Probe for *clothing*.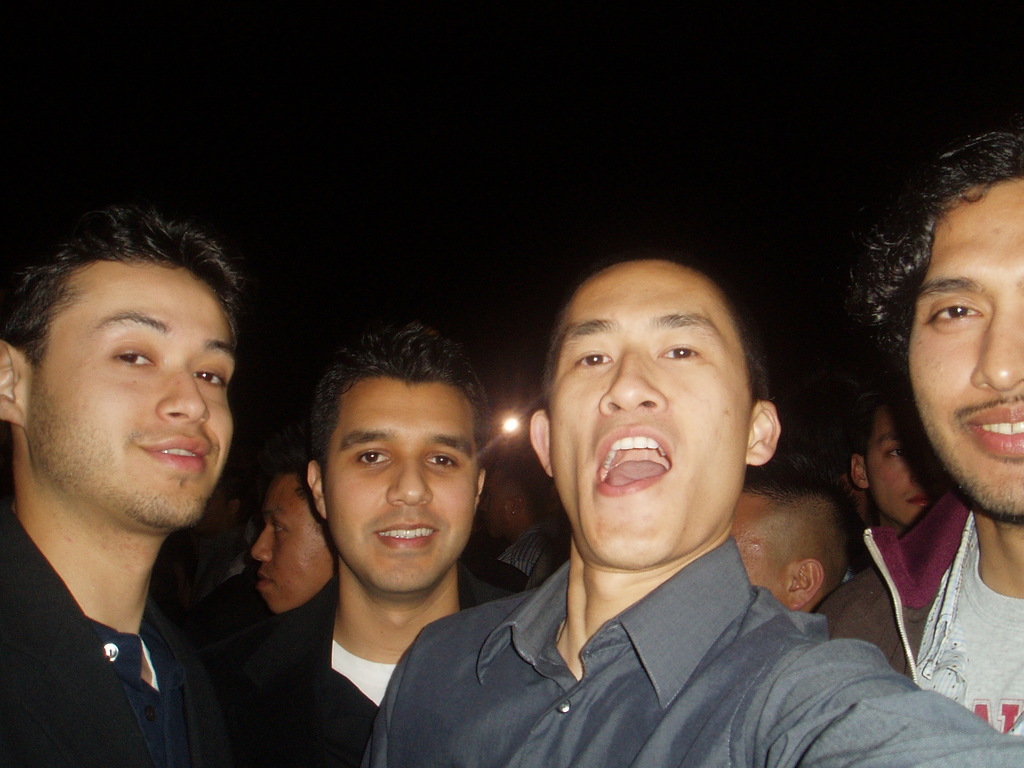
Probe result: x1=18 y1=540 x2=232 y2=755.
